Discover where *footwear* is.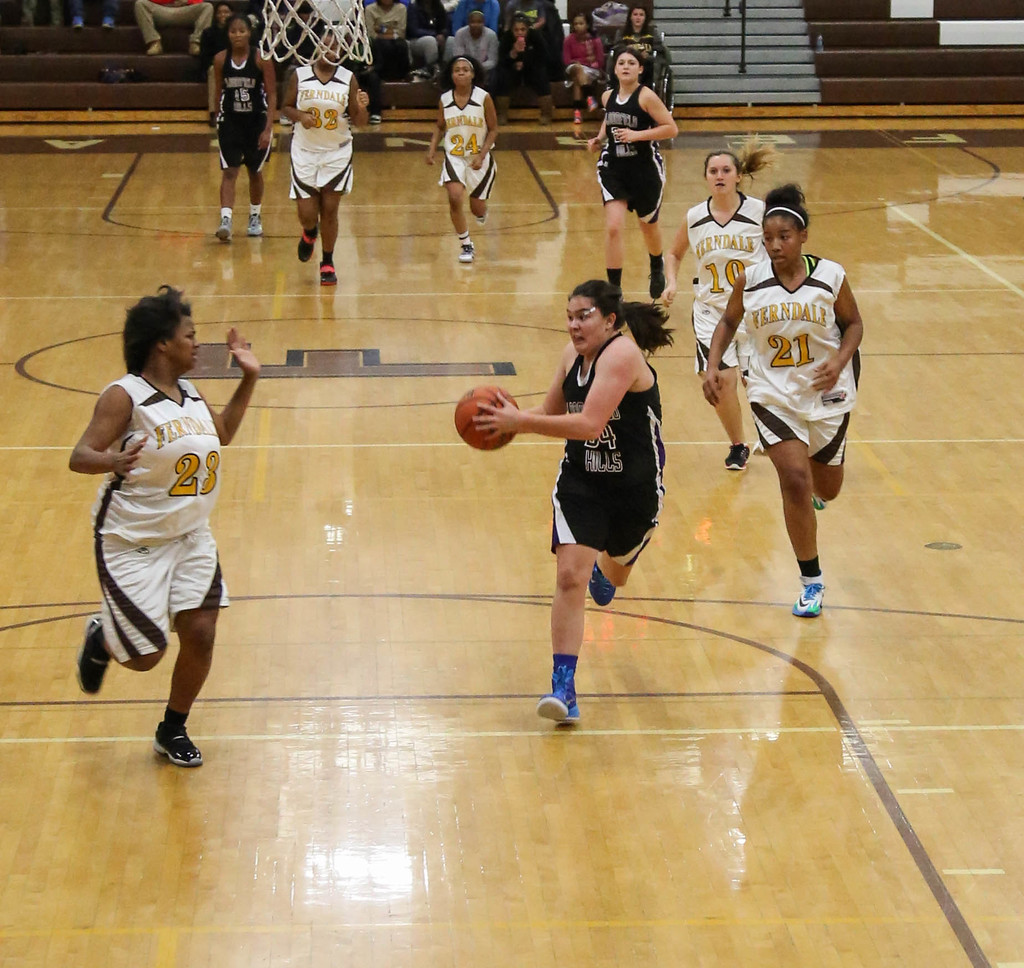
Discovered at locate(723, 445, 750, 470).
